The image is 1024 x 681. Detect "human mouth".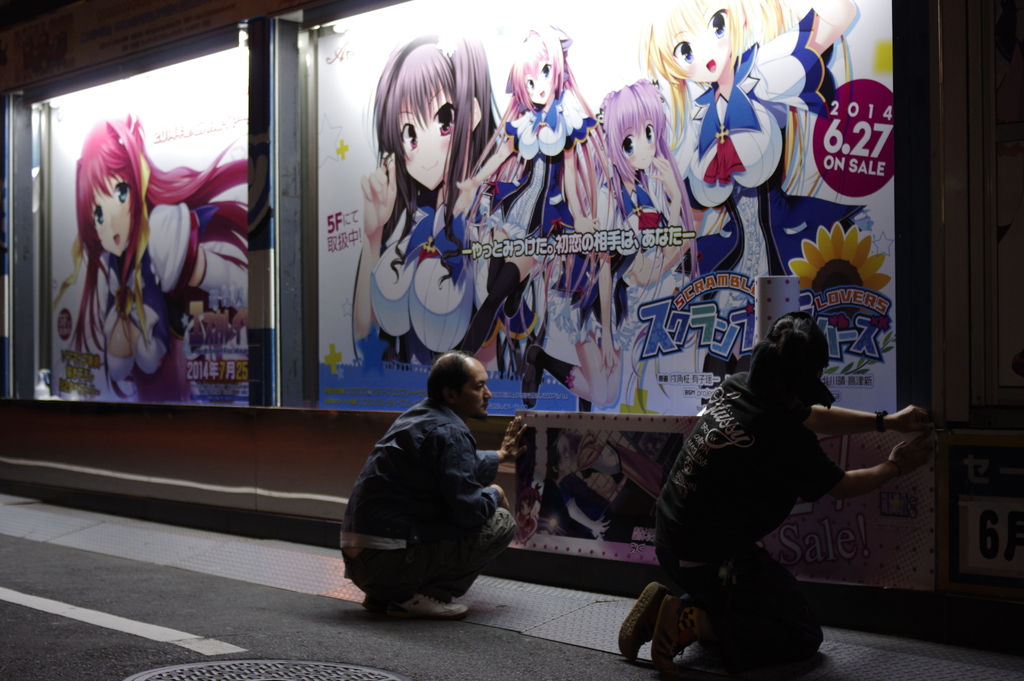
Detection: bbox=(707, 63, 712, 69).
